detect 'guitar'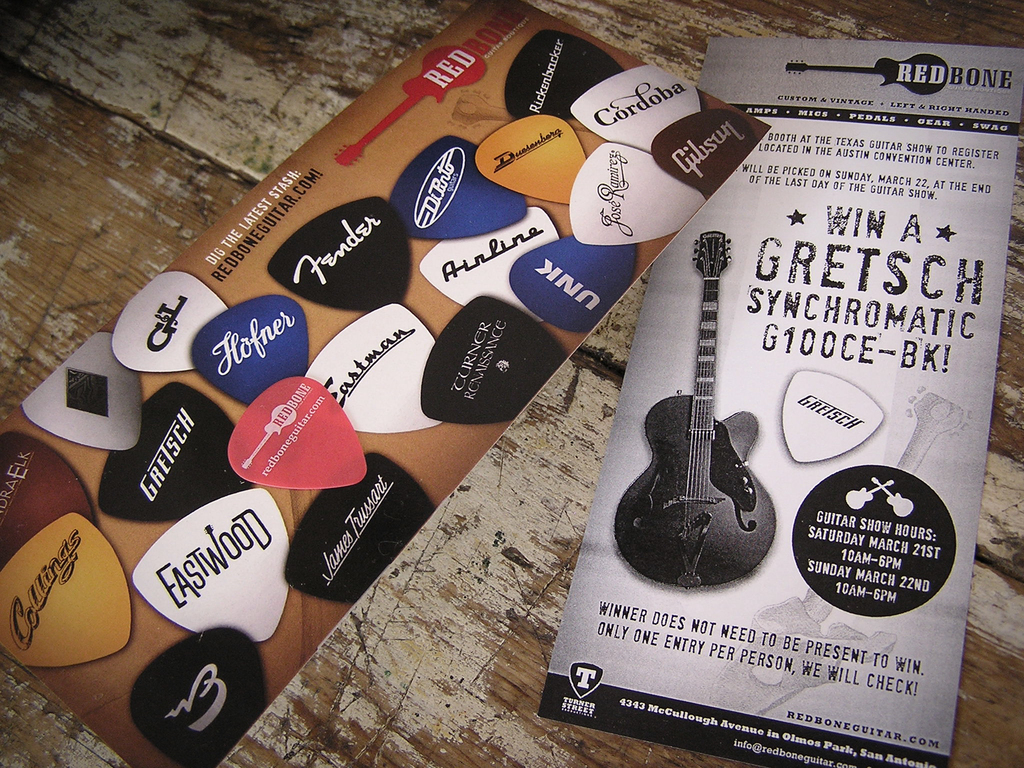
bbox(611, 259, 784, 591)
